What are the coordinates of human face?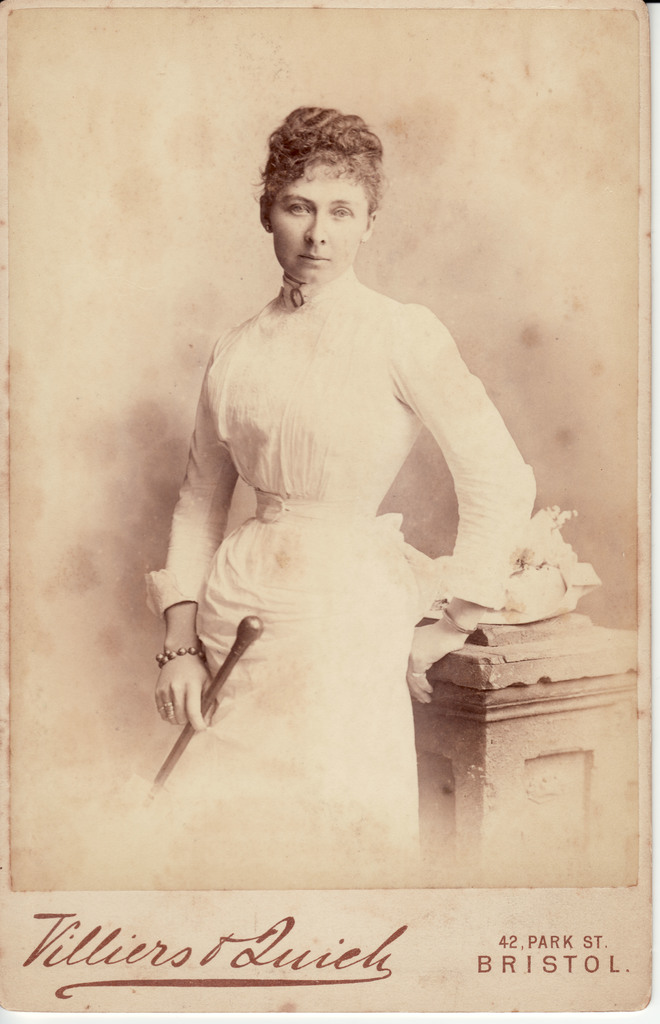
detection(271, 160, 369, 287).
